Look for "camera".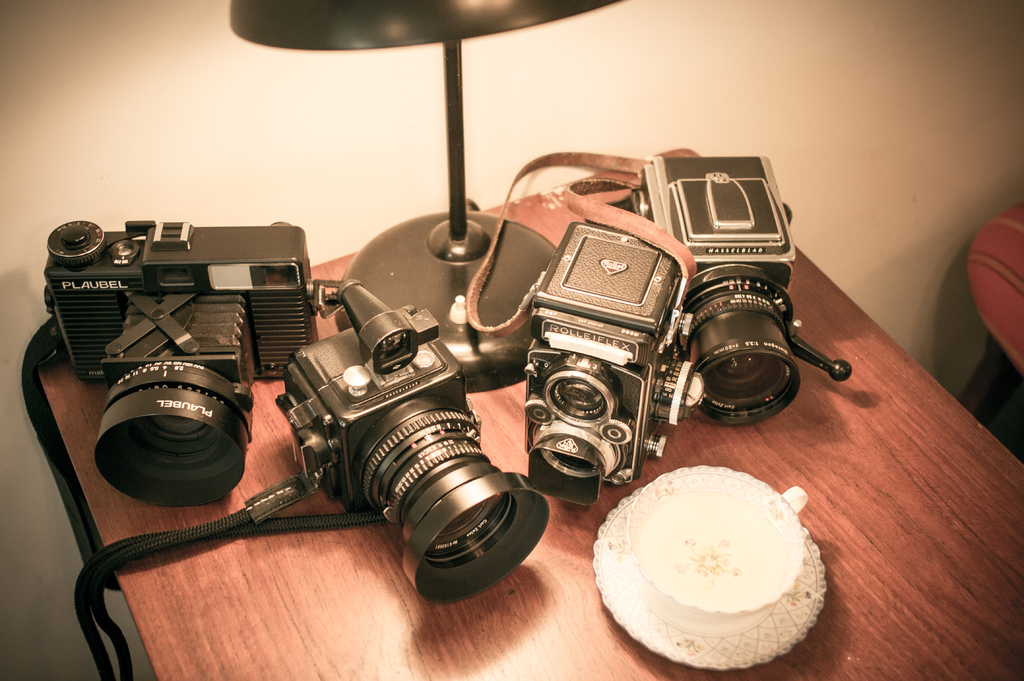
Found: <bbox>28, 210, 356, 557</bbox>.
